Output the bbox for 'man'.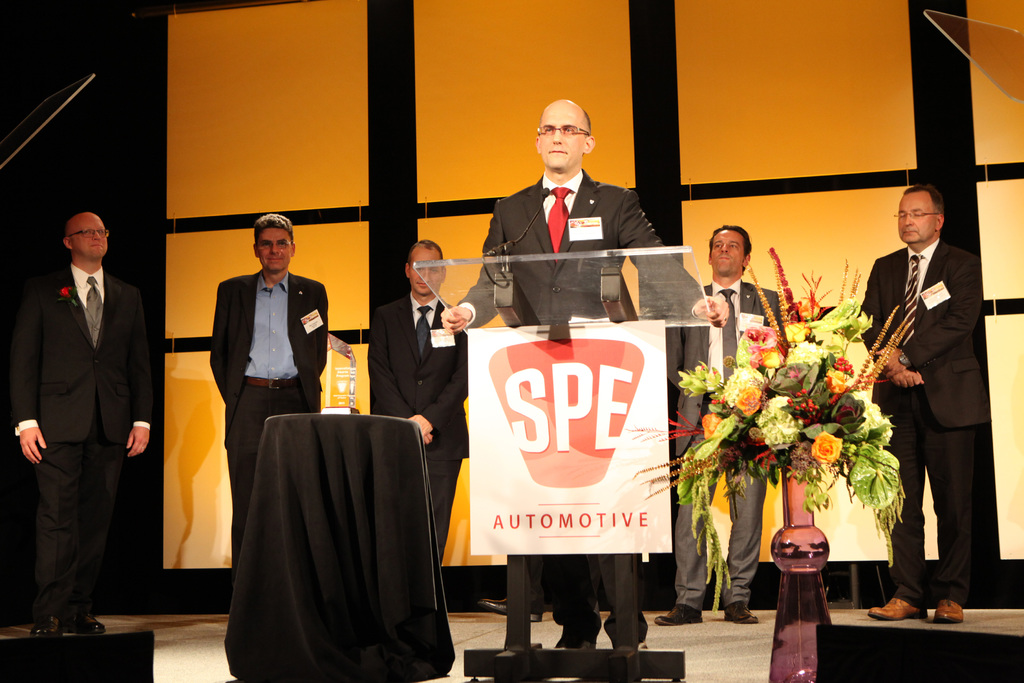
box=[209, 209, 332, 573].
